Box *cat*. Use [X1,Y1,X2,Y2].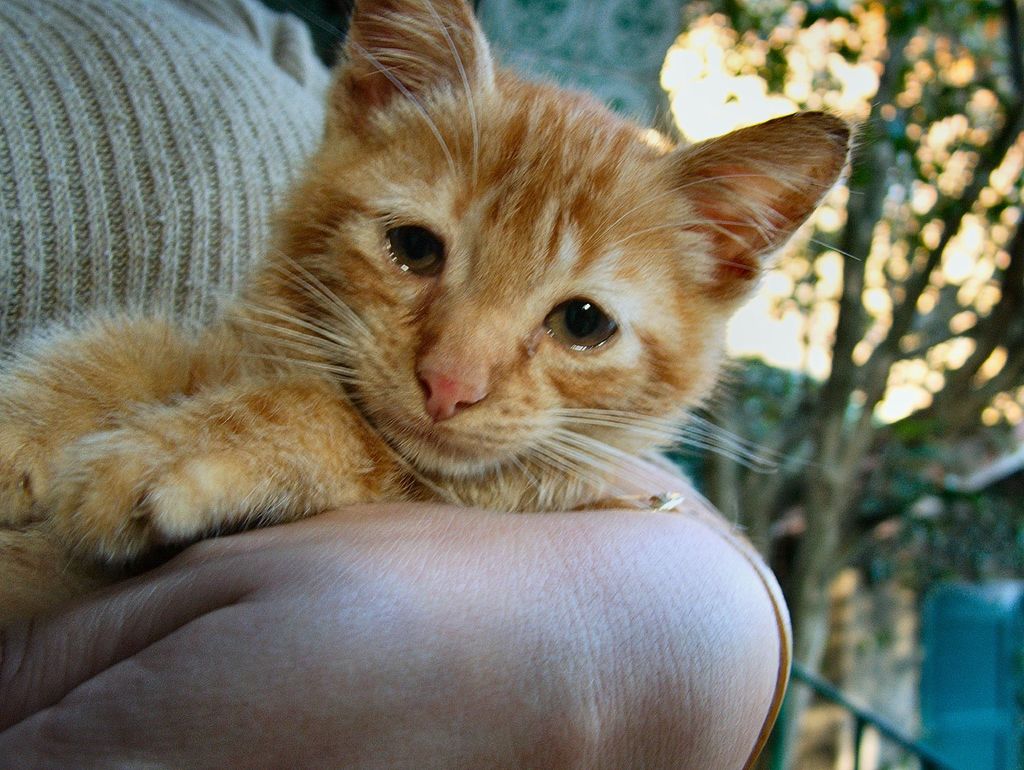
[0,0,858,622].
